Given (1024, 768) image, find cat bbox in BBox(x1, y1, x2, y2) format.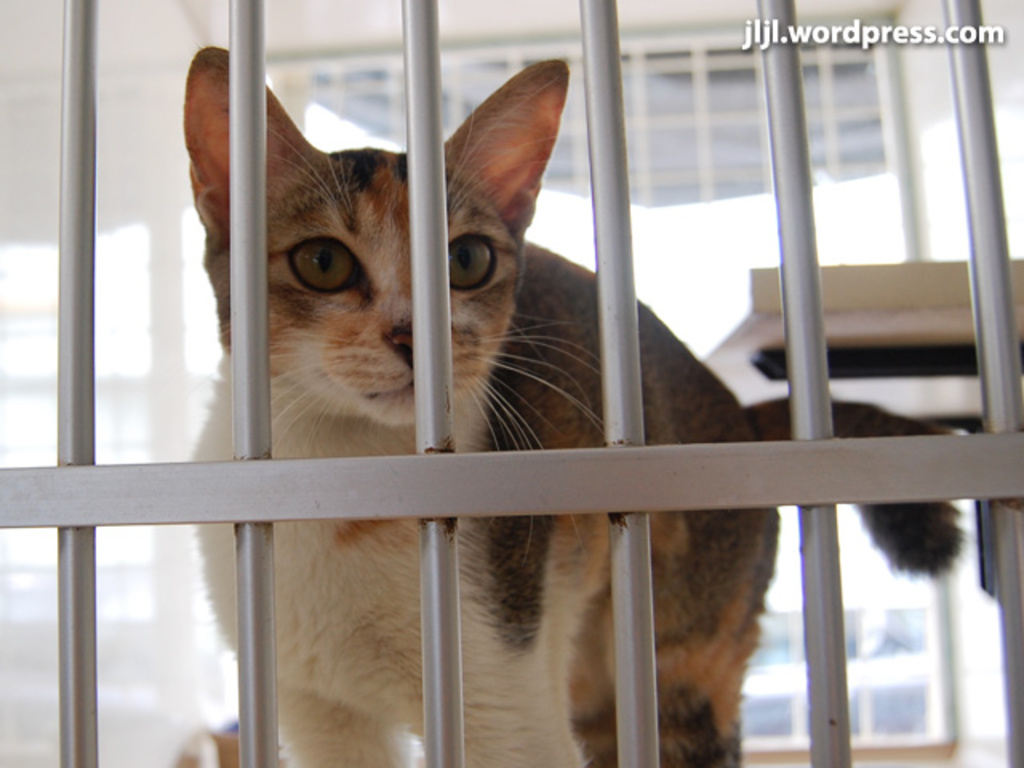
BBox(186, 46, 963, 766).
